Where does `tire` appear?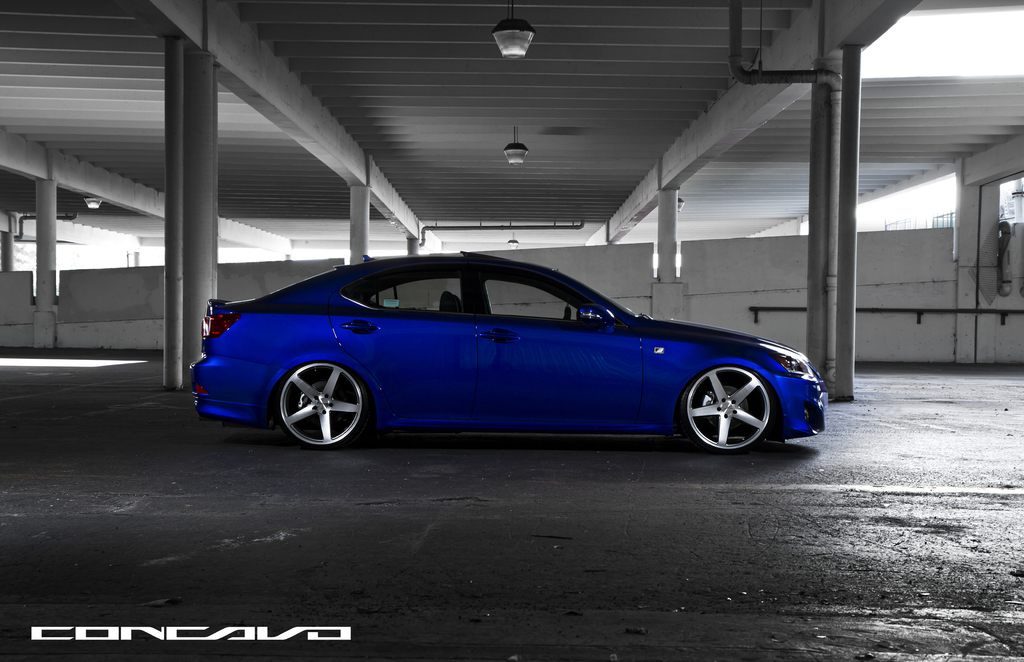
Appears at left=278, top=359, right=369, bottom=451.
